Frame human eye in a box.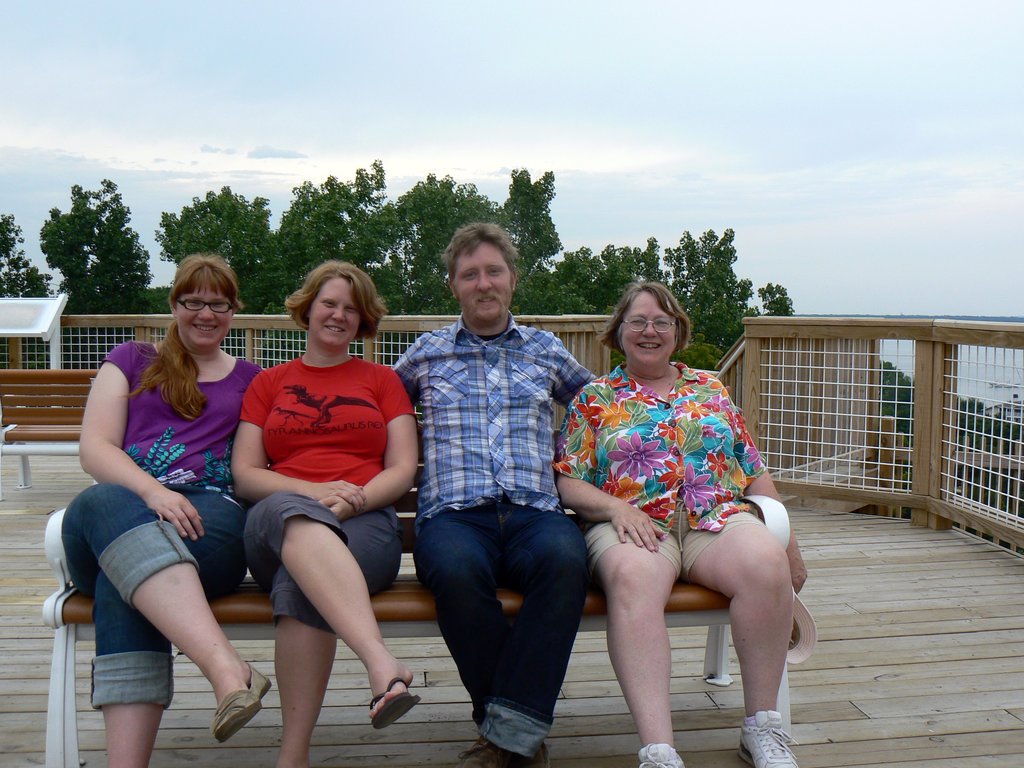
bbox(186, 298, 196, 306).
